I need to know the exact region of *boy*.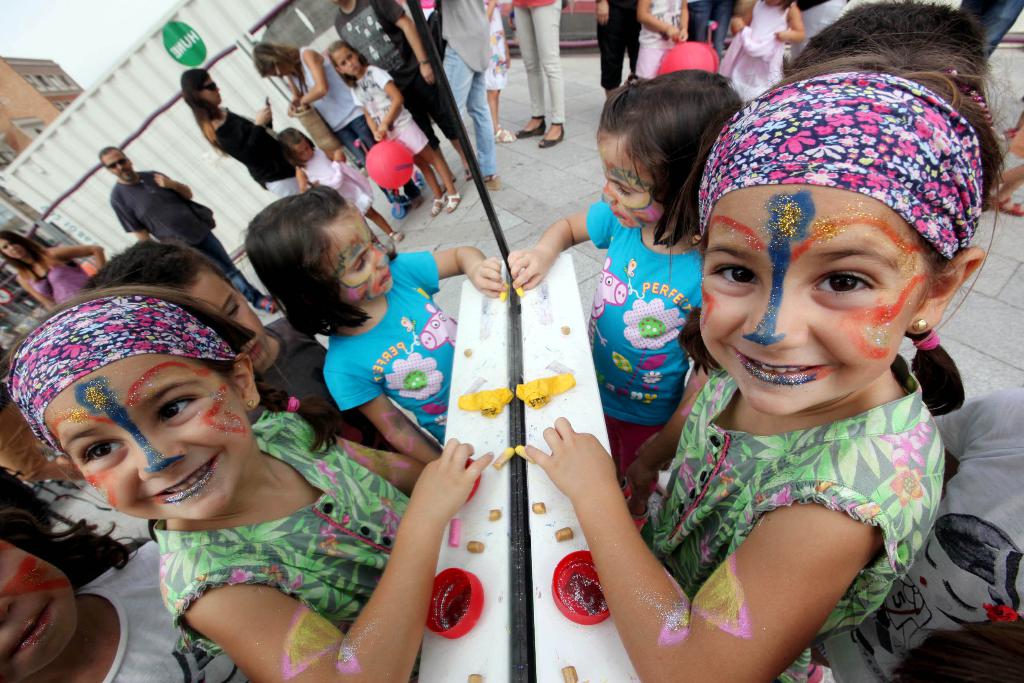
Region: box=[64, 237, 445, 509].
